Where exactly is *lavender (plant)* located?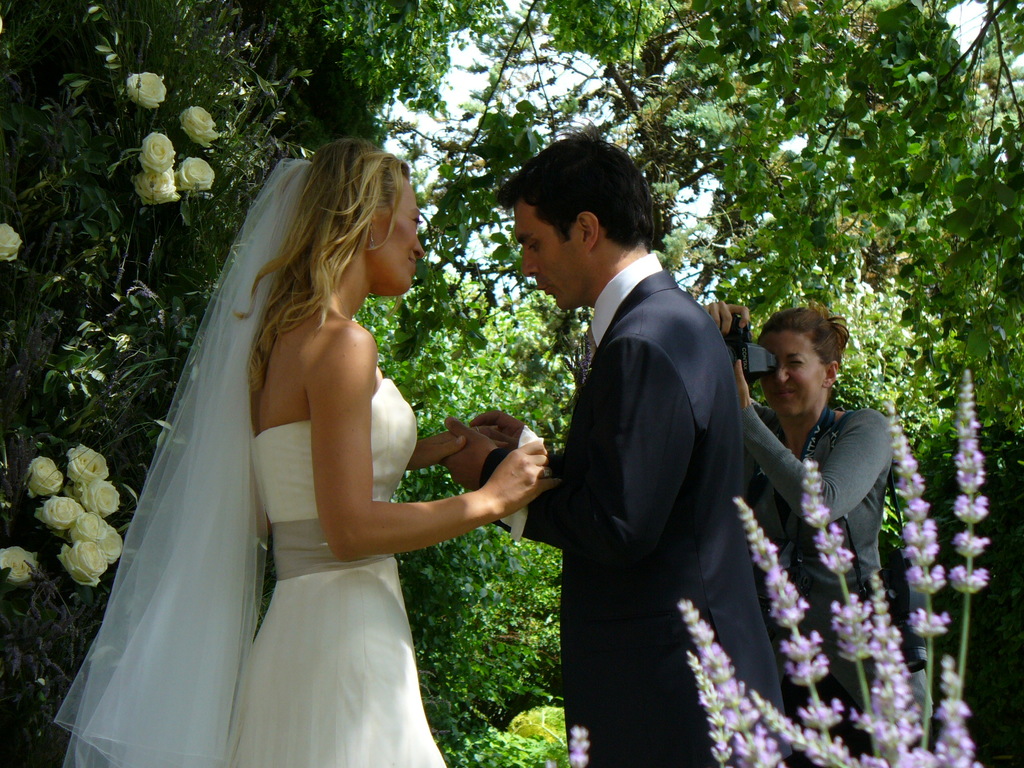
Its bounding box is {"x1": 793, "y1": 457, "x2": 880, "y2": 764}.
